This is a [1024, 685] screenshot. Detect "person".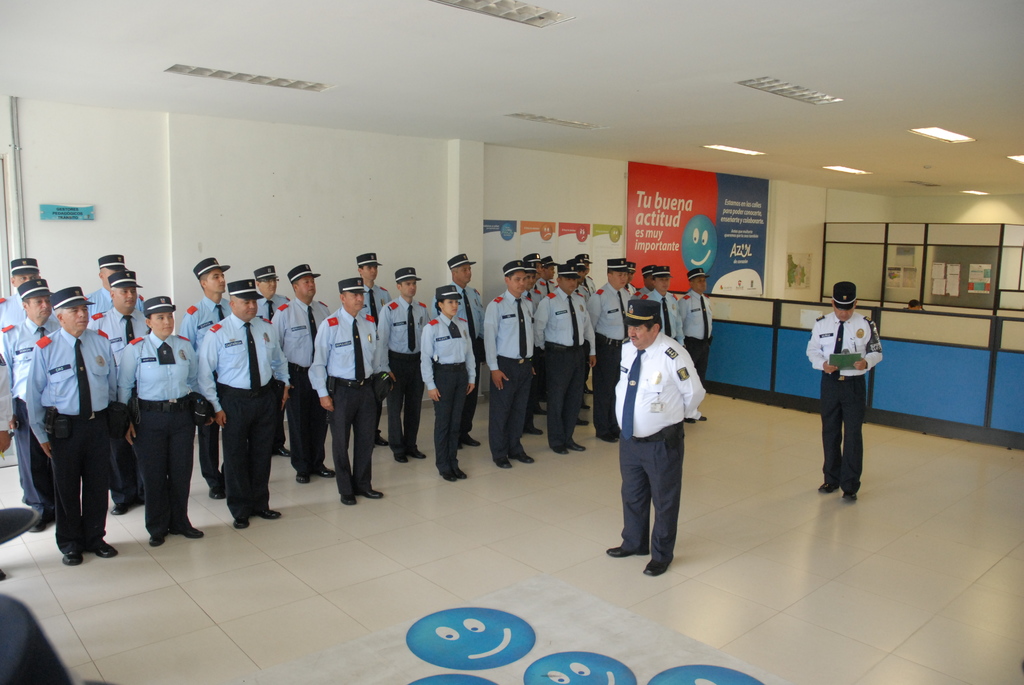
region(246, 259, 282, 340).
